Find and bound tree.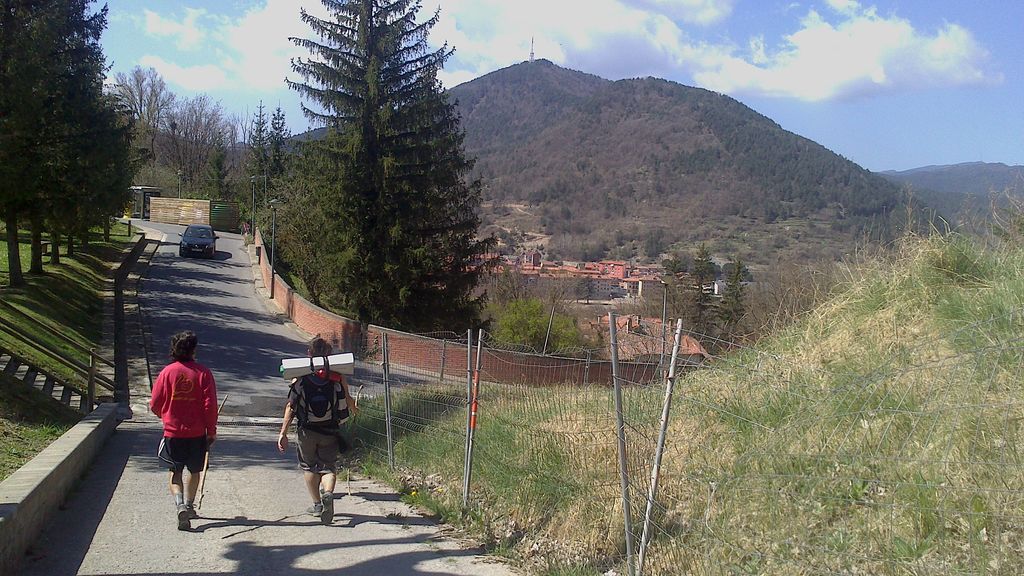
Bound: {"left": 204, "top": 130, "right": 232, "bottom": 200}.
